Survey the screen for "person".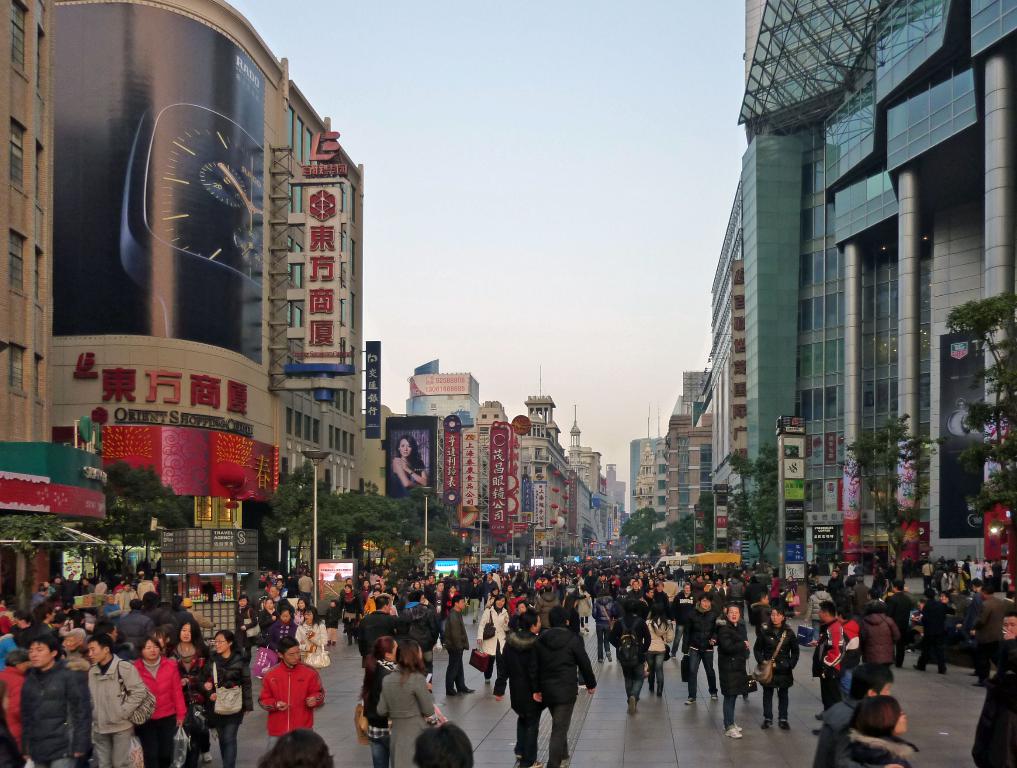
Survey found: <bbox>257, 728, 339, 767</bbox>.
